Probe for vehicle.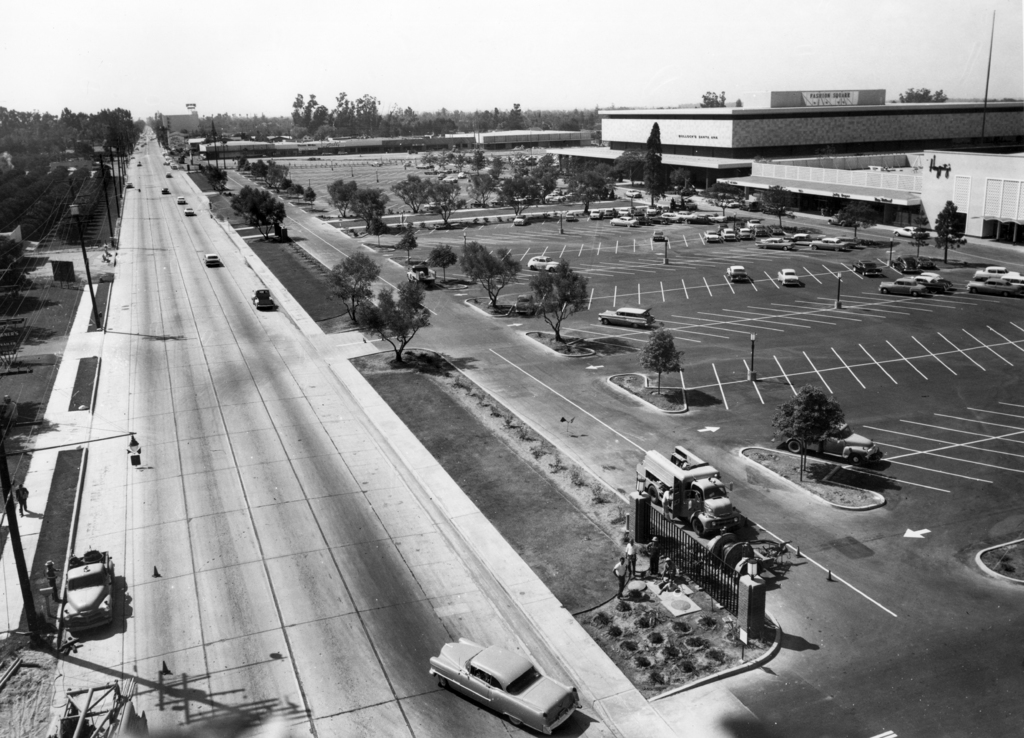
Probe result: Rect(250, 286, 277, 310).
